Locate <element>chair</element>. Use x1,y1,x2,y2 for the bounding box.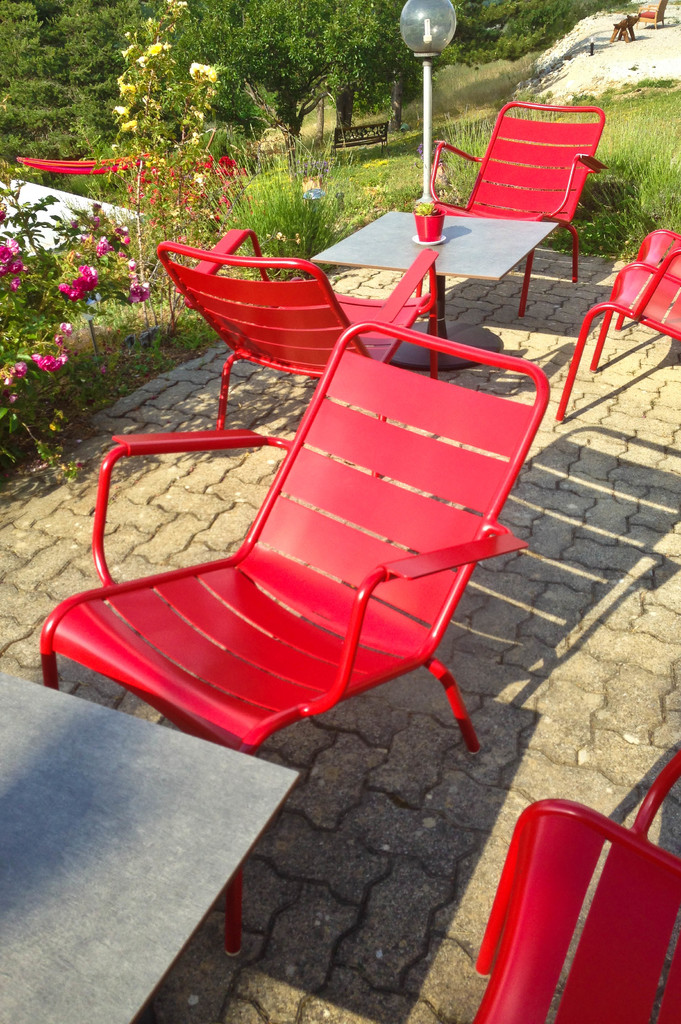
468,755,680,1023.
